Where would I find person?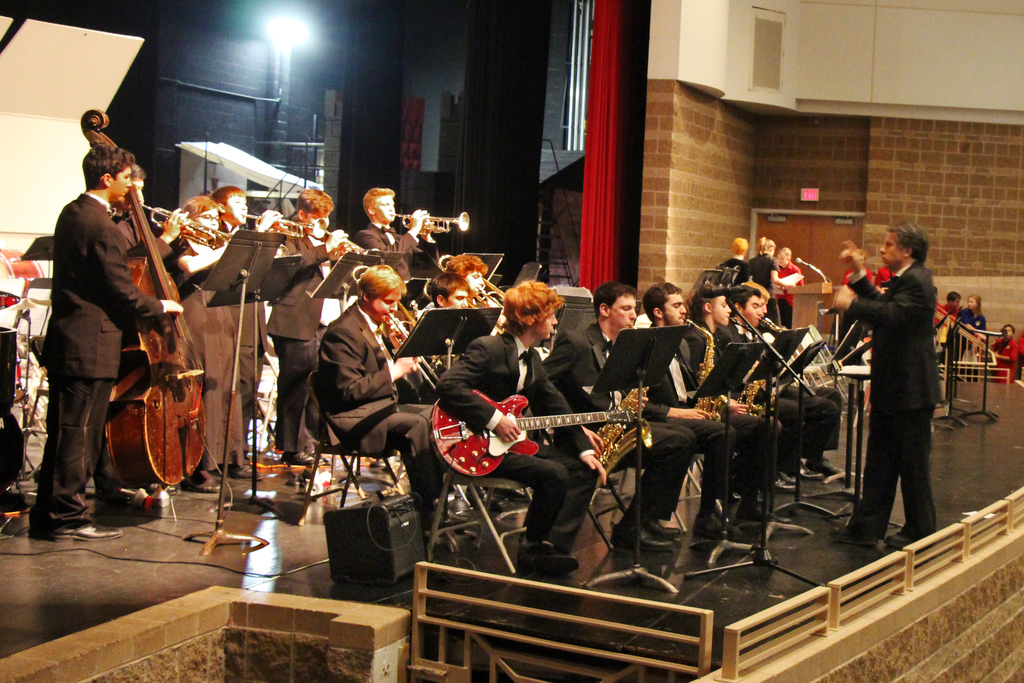
At 278:181:340:466.
